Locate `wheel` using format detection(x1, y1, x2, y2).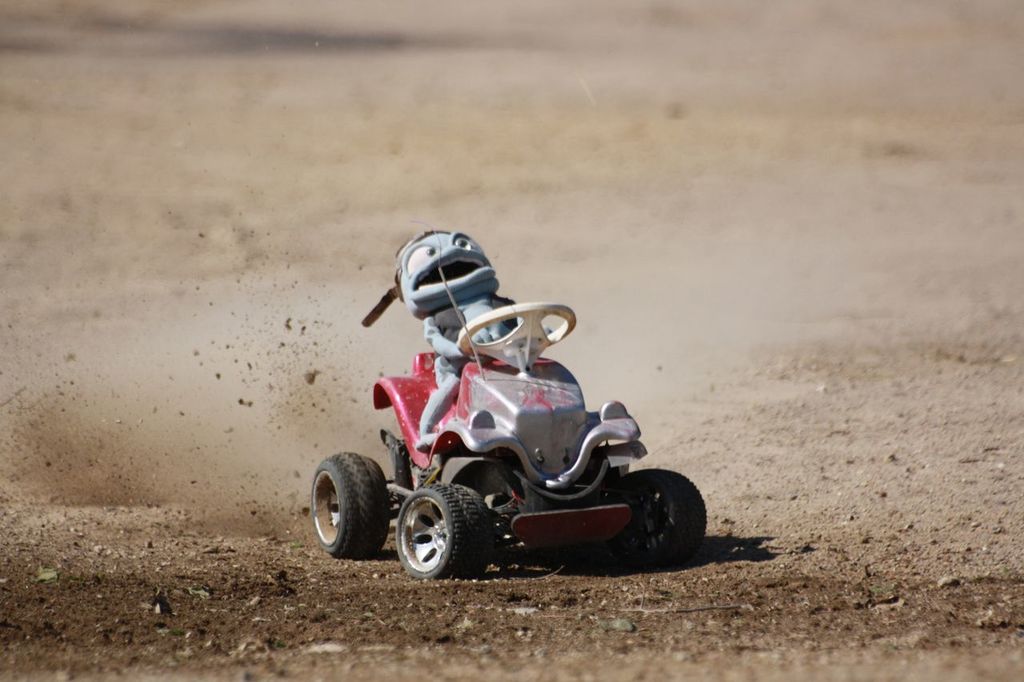
detection(389, 493, 477, 583).
